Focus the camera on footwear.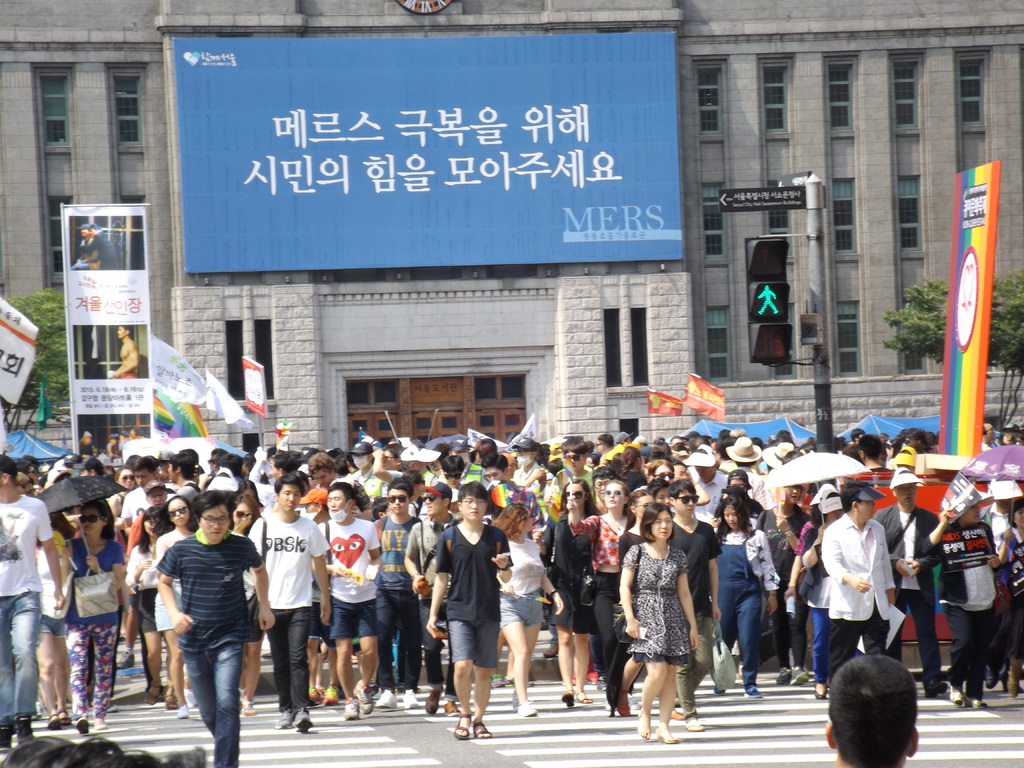
Focus region: <bbox>398, 684, 422, 707</bbox>.
